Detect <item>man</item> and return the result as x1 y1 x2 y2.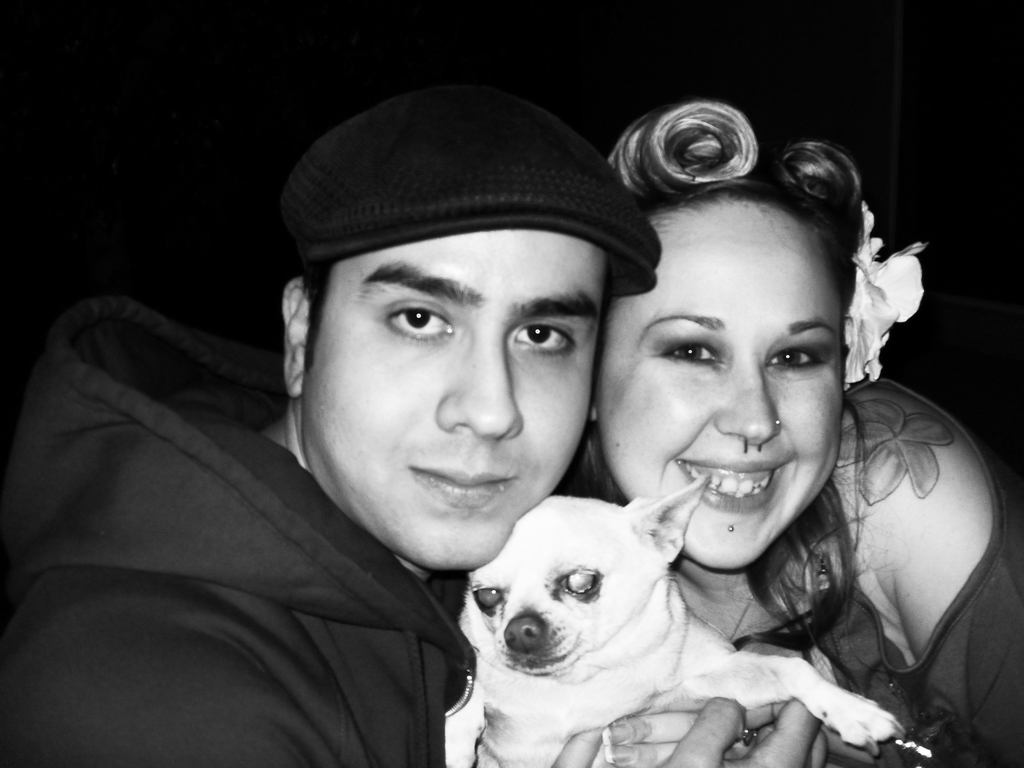
0 77 655 767.
